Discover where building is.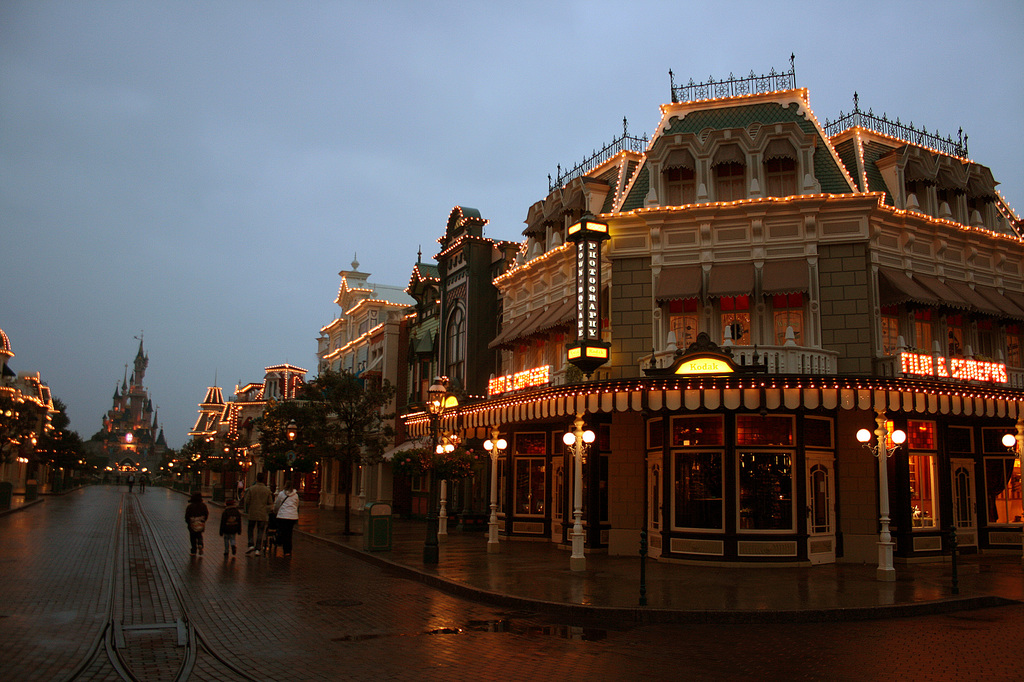
Discovered at select_region(0, 326, 83, 518).
